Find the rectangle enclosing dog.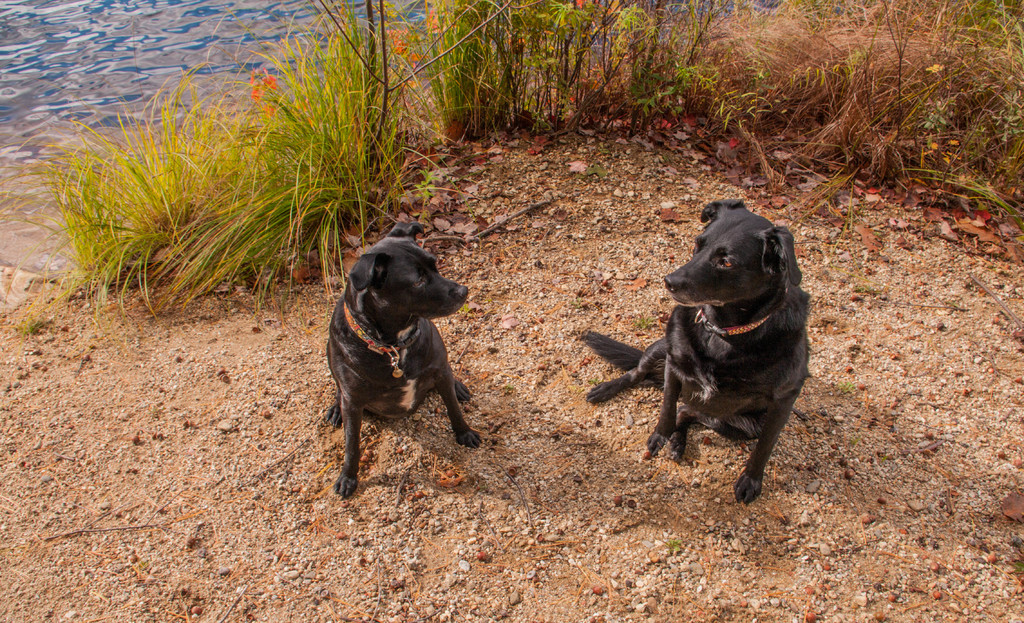
detection(577, 197, 816, 509).
